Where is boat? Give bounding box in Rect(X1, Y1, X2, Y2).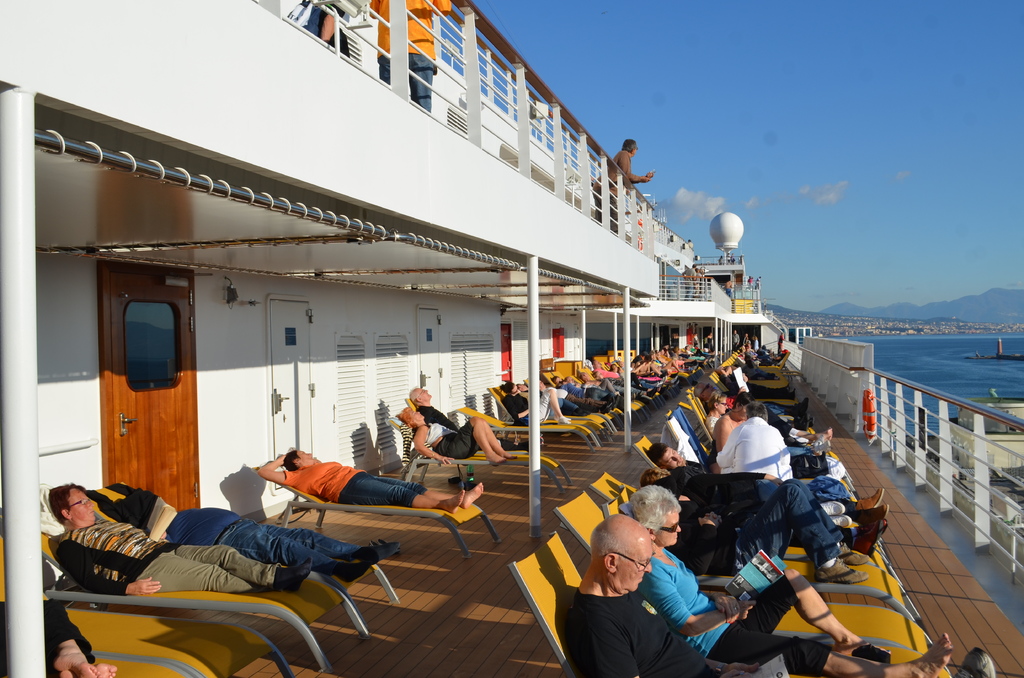
Rect(0, 0, 1023, 677).
